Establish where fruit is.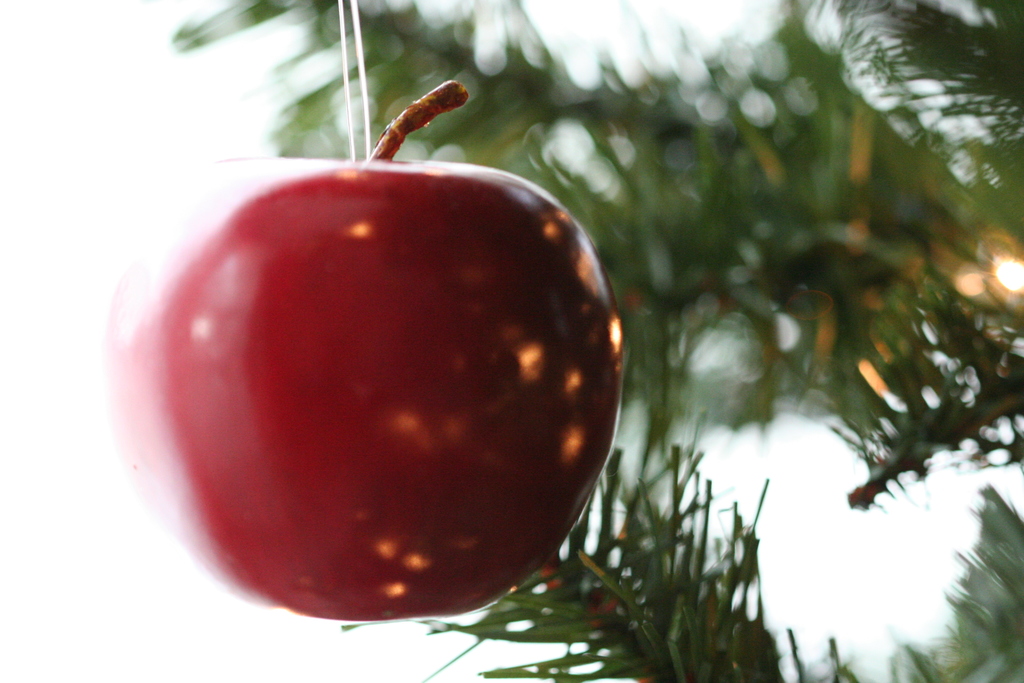
Established at bbox=[108, 153, 637, 610].
